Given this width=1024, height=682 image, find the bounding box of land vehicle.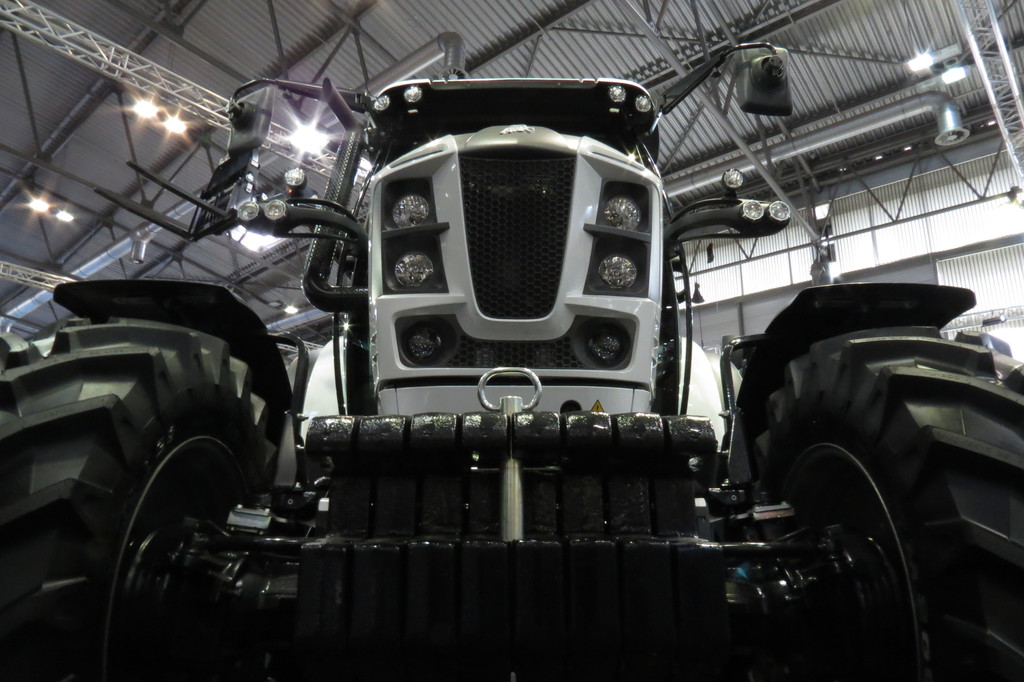
1/76/1023/681.
